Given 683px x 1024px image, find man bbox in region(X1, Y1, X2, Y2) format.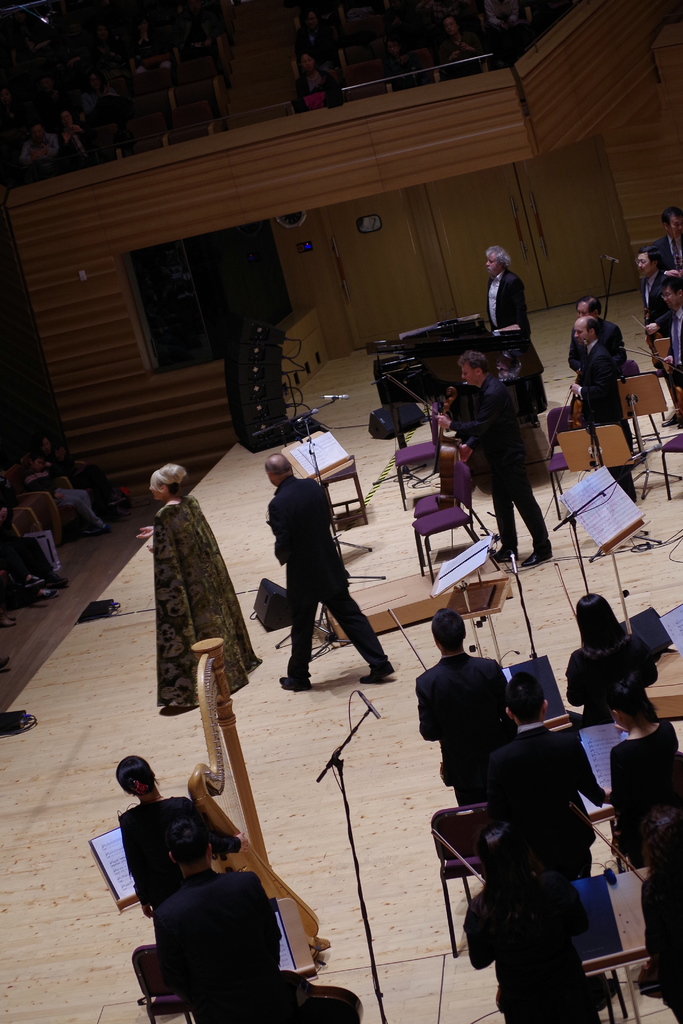
region(487, 246, 548, 413).
